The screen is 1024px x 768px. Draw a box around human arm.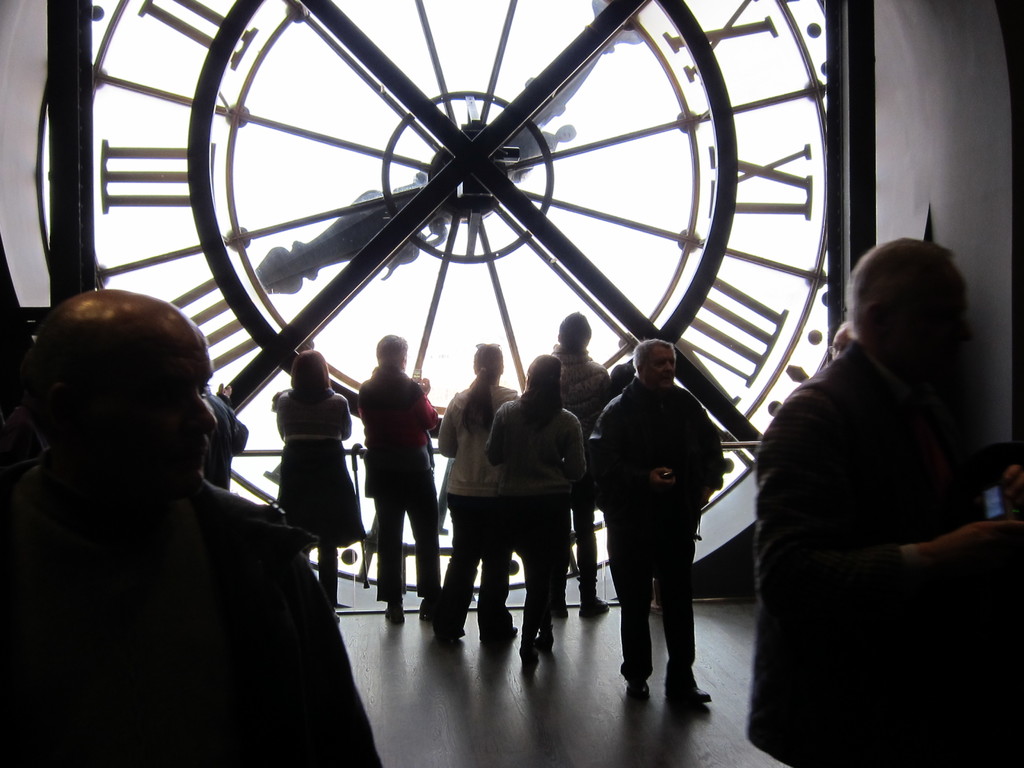
(408,373,443,434).
